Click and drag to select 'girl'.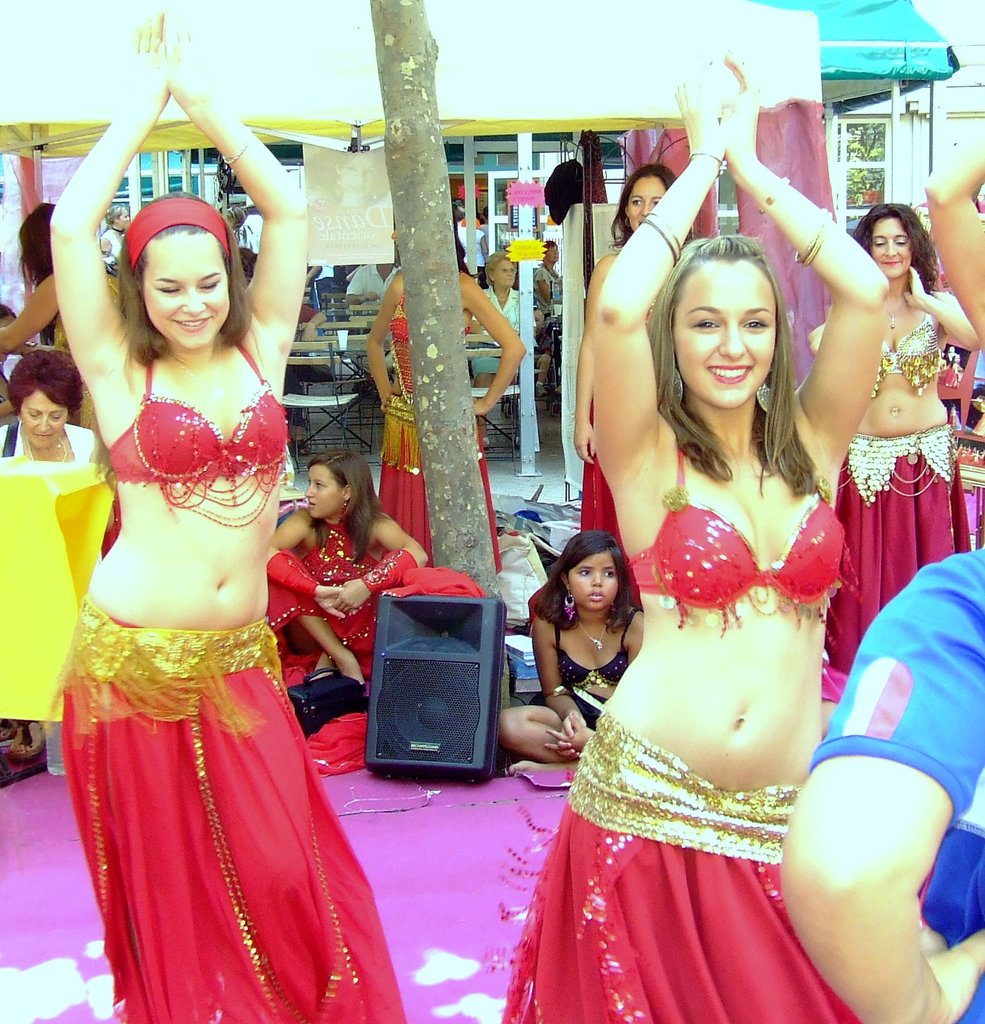
Selection: [494,526,647,767].
